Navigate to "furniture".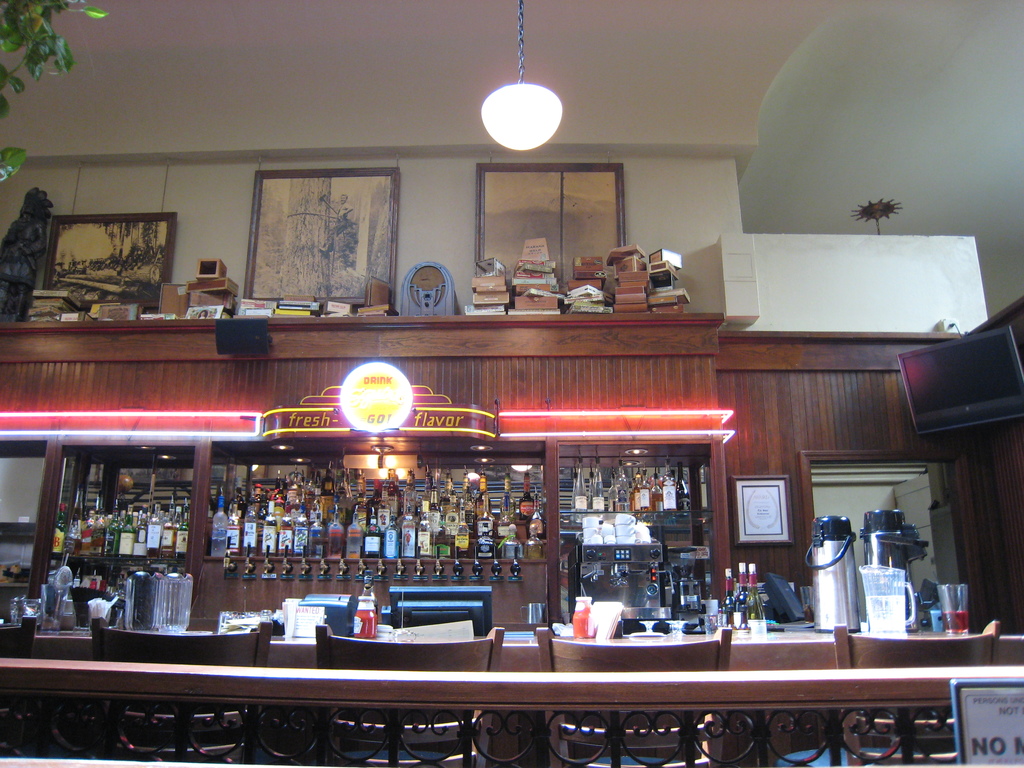
Navigation target: bbox(534, 626, 733, 767).
